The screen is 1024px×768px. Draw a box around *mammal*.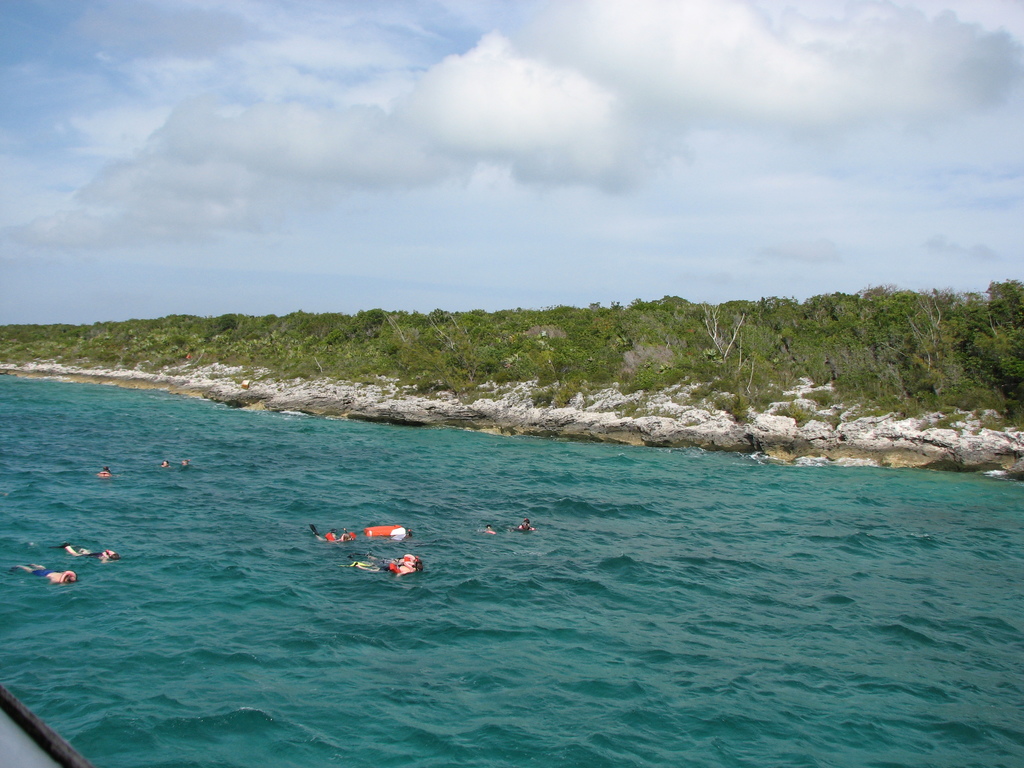
<box>63,545,116,561</box>.
